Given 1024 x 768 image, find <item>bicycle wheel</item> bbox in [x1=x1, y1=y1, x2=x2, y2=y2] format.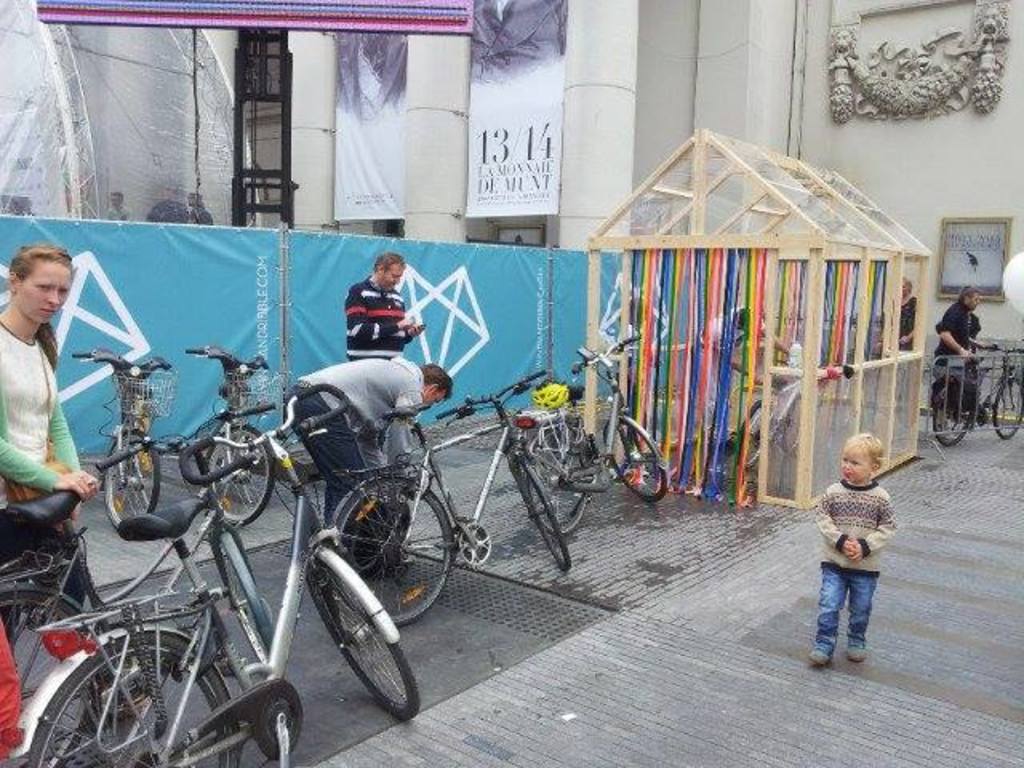
[x1=528, y1=429, x2=592, y2=536].
